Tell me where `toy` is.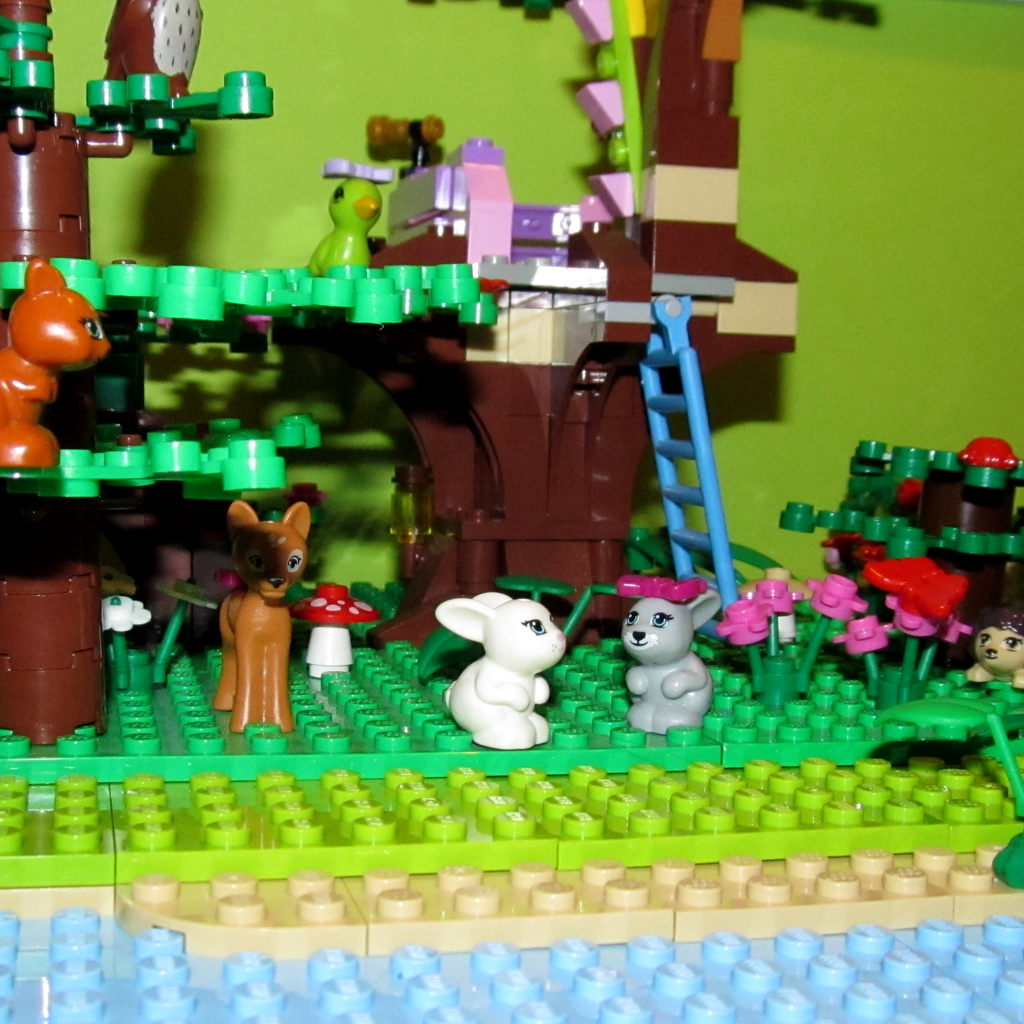
`toy` is at locate(96, 593, 143, 694).
